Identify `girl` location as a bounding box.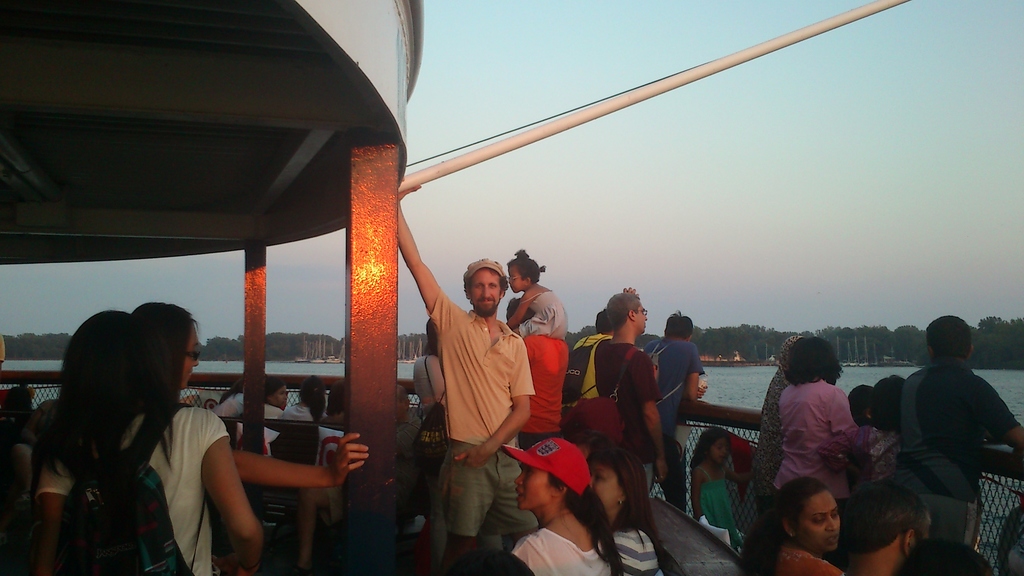
l=843, t=384, r=879, b=434.
